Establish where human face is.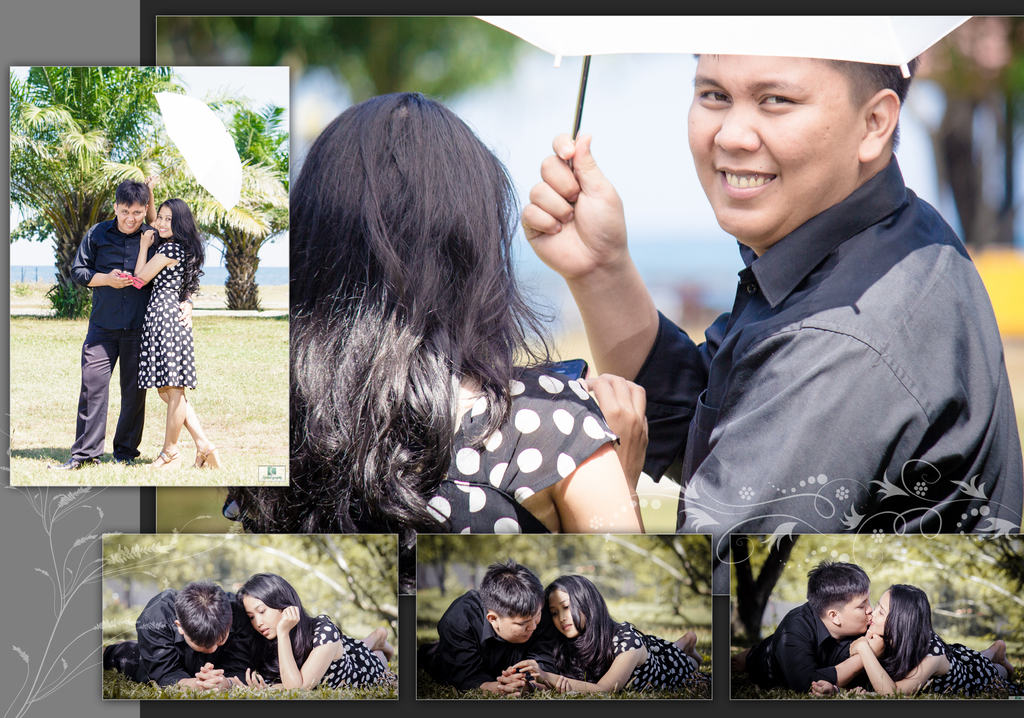
Established at detection(689, 53, 856, 241).
